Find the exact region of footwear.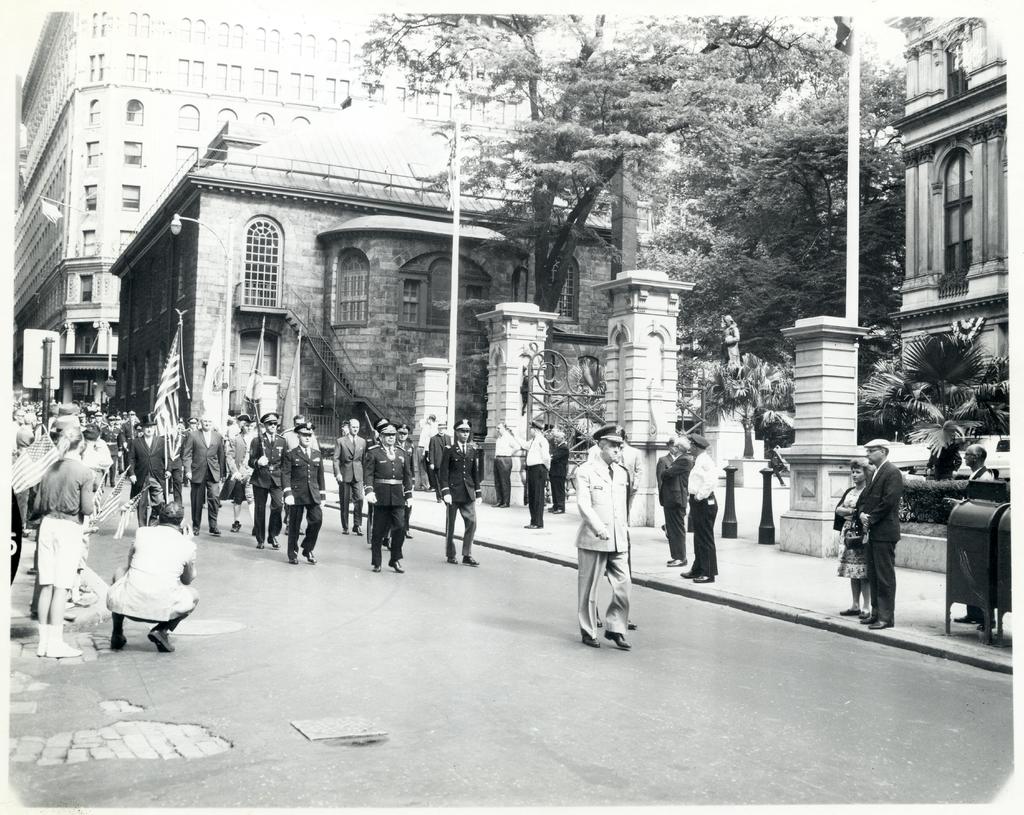
Exact region: 492:502:499:507.
